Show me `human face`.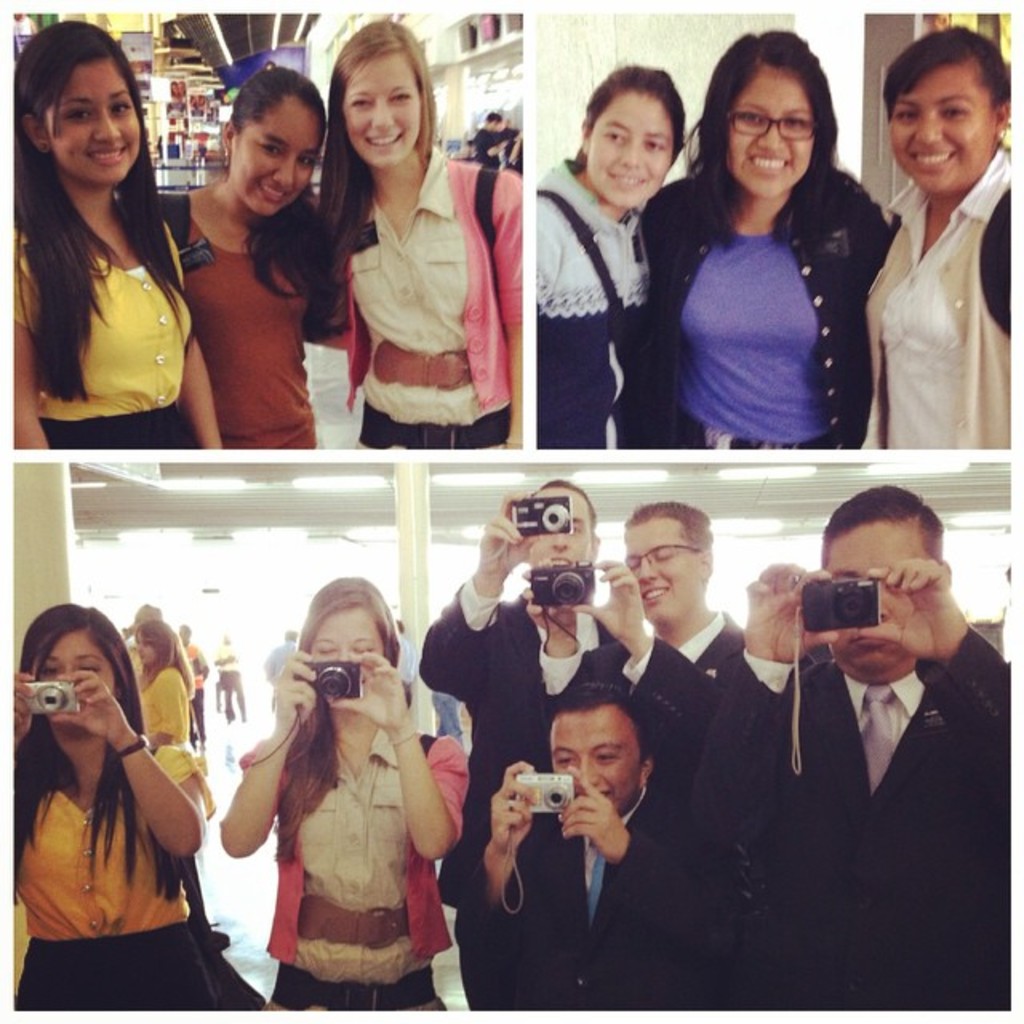
`human face` is here: 235/96/310/208.
